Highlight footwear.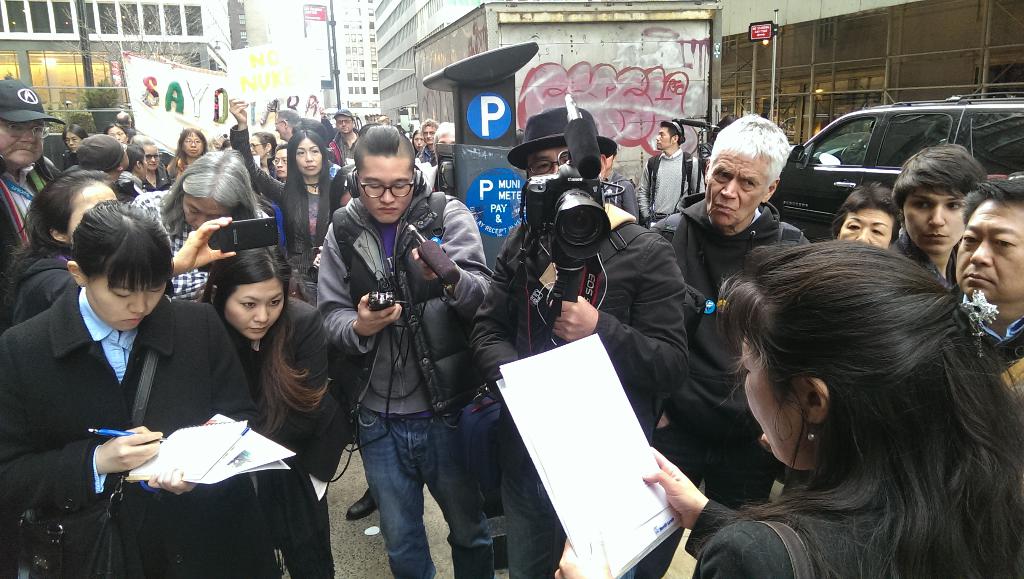
Highlighted region: box=[344, 487, 376, 523].
